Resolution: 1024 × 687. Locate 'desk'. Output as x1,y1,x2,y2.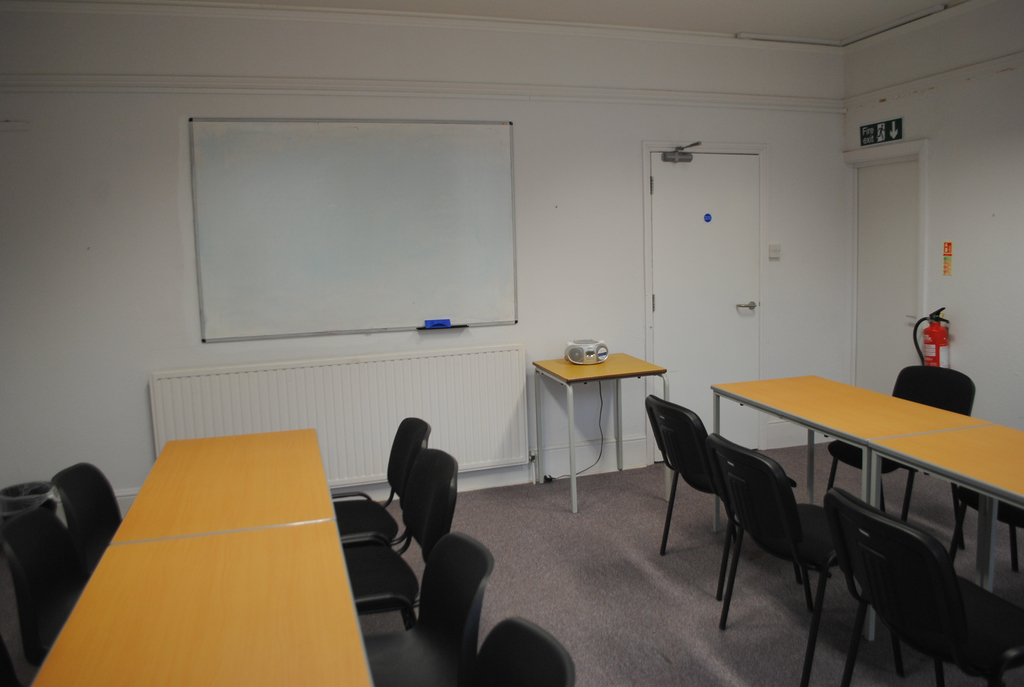
709,375,996,532.
